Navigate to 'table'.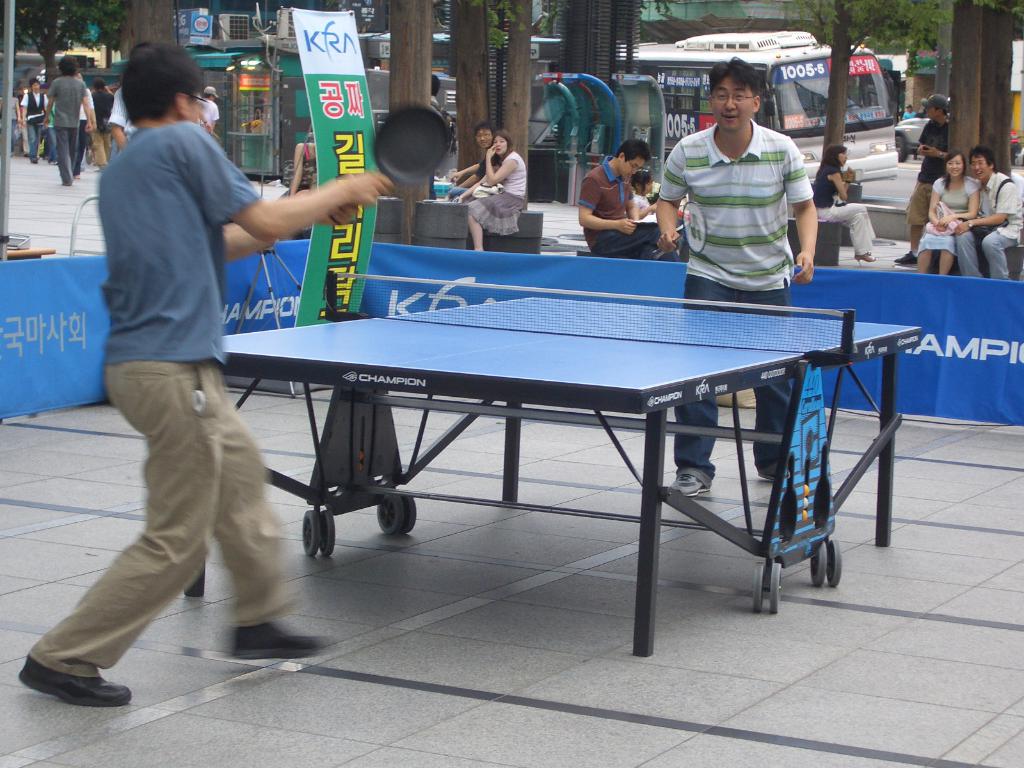
Navigation target: pyautogui.locateOnScreen(197, 258, 903, 632).
